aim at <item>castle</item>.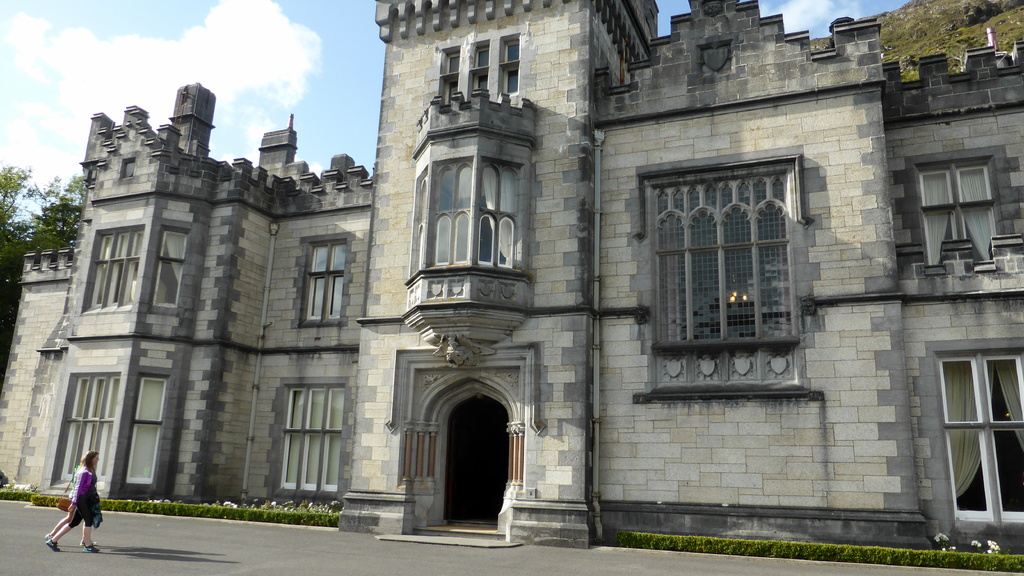
Aimed at locate(0, 0, 1023, 547).
